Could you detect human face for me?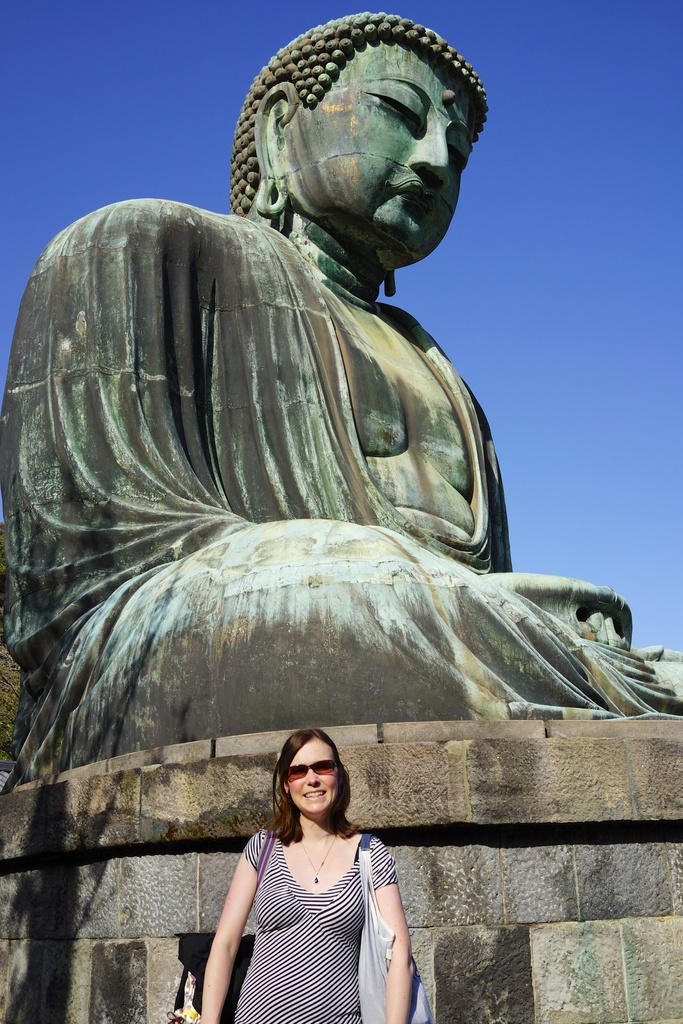
Detection result: 288/738/331/801.
